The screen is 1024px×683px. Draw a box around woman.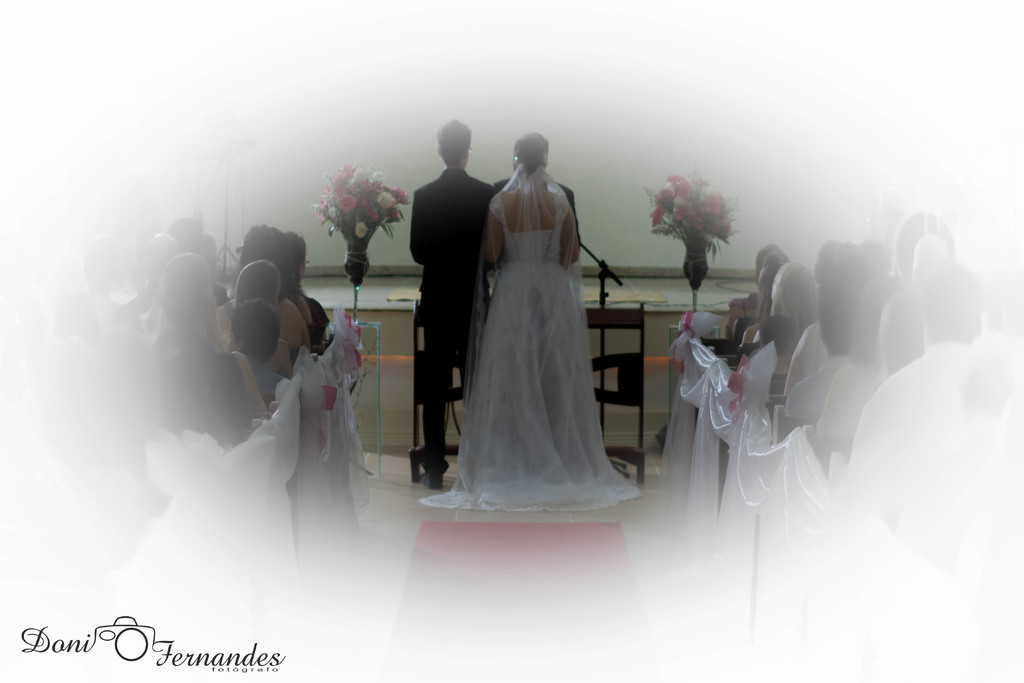
bbox=(220, 219, 312, 366).
